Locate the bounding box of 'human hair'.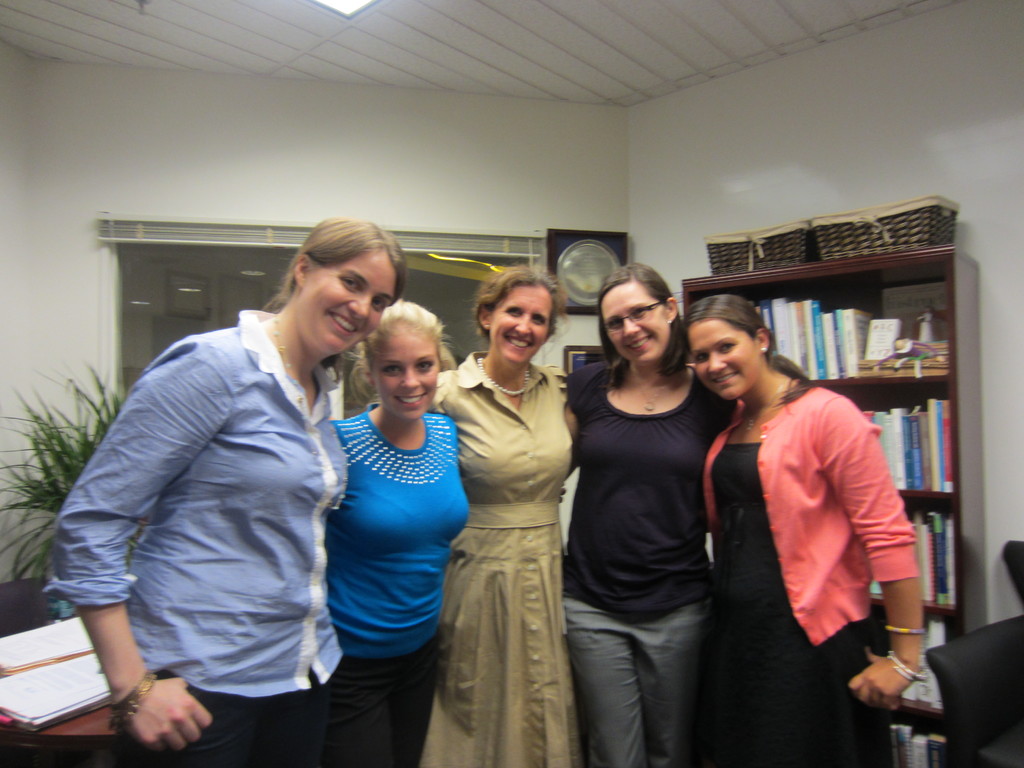
Bounding box: locate(685, 293, 816, 411).
